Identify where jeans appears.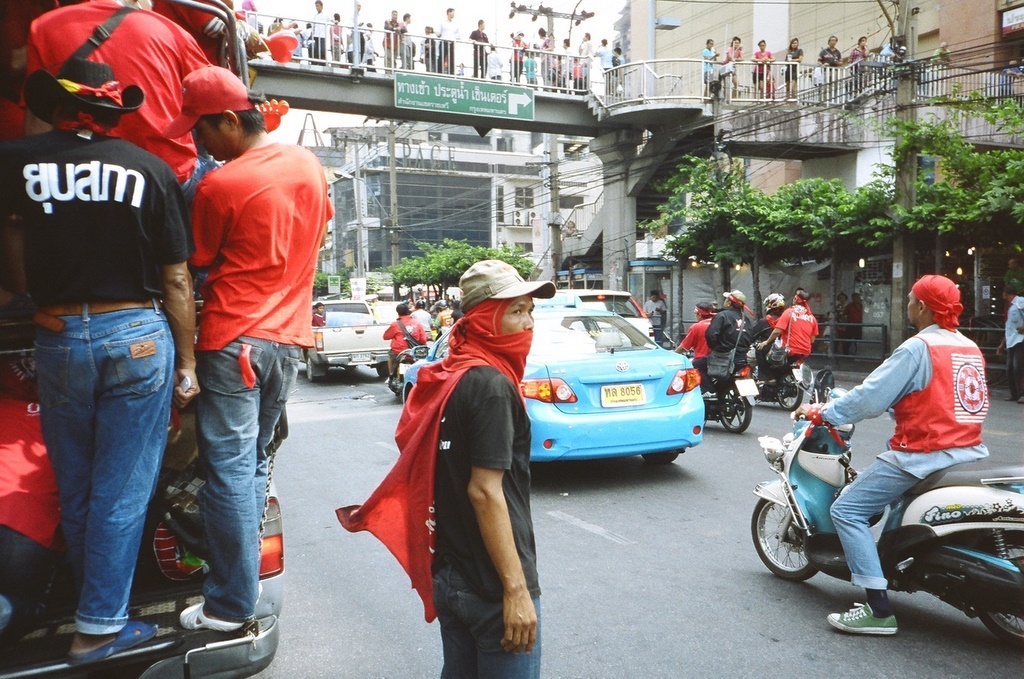
Appears at Rect(473, 52, 488, 80).
